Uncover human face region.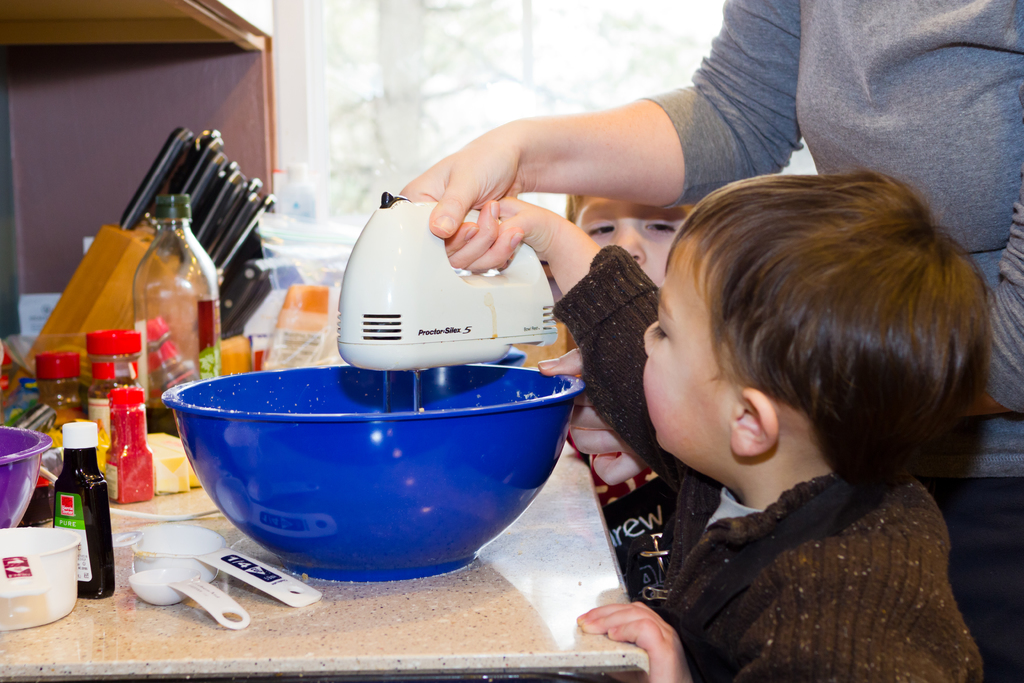
Uncovered: pyautogui.locateOnScreen(641, 253, 715, 457).
